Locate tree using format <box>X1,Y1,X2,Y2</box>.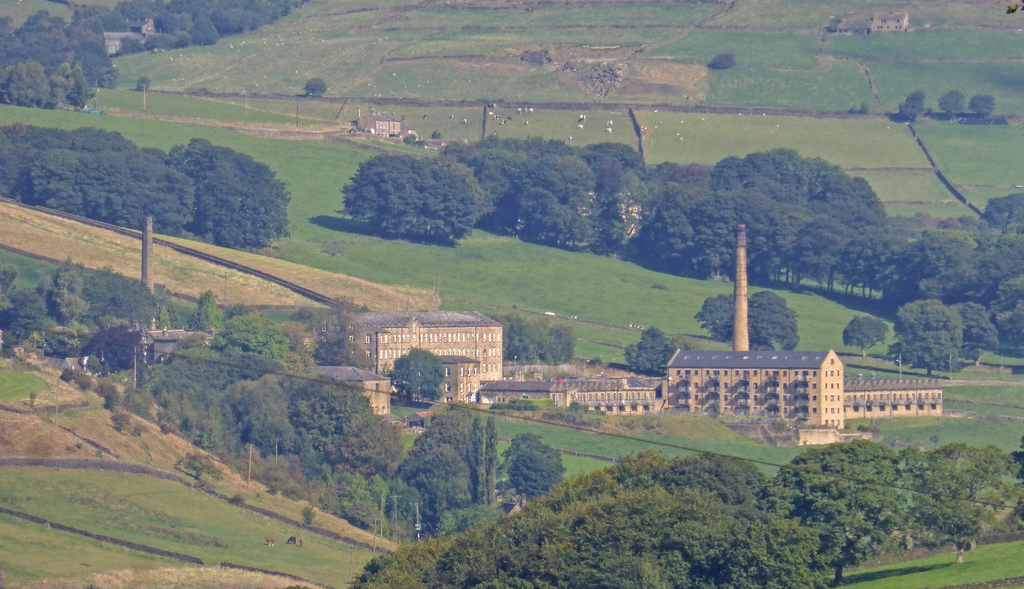
<box>74,68,98,109</box>.
